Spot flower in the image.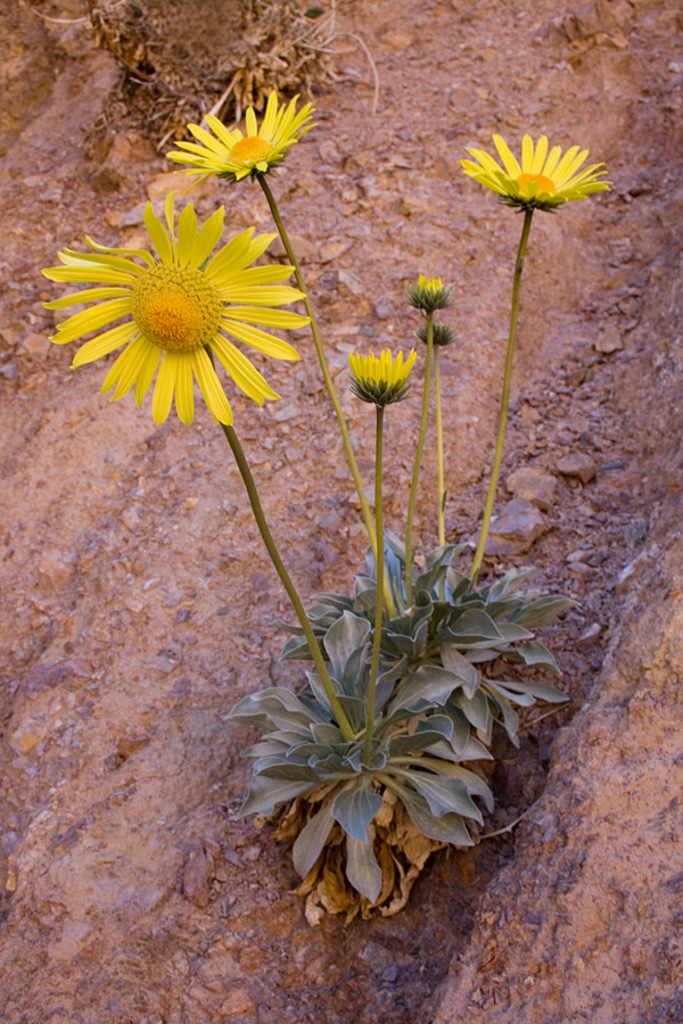
flower found at [420,266,459,305].
